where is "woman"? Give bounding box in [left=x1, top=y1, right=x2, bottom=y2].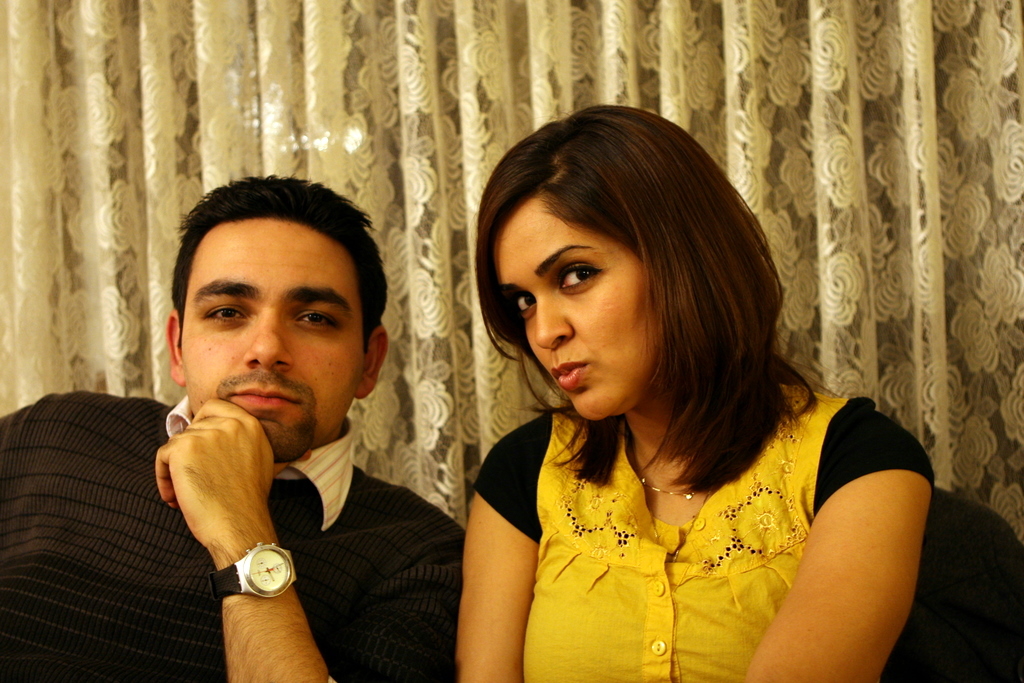
[left=438, top=101, right=943, bottom=680].
